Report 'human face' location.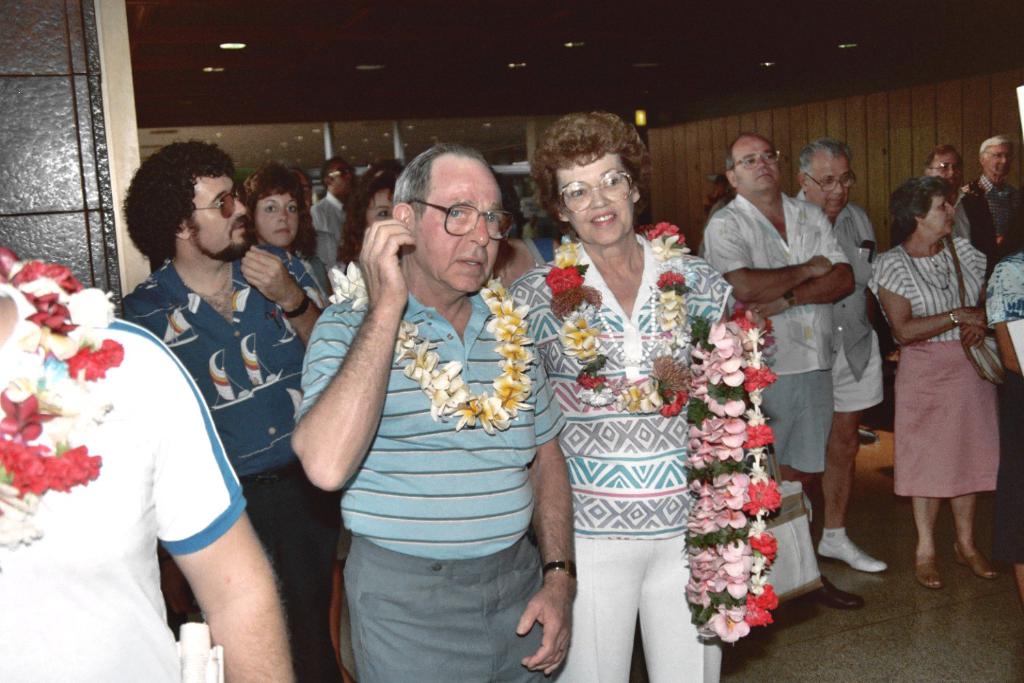
Report: bbox=(372, 169, 382, 177).
